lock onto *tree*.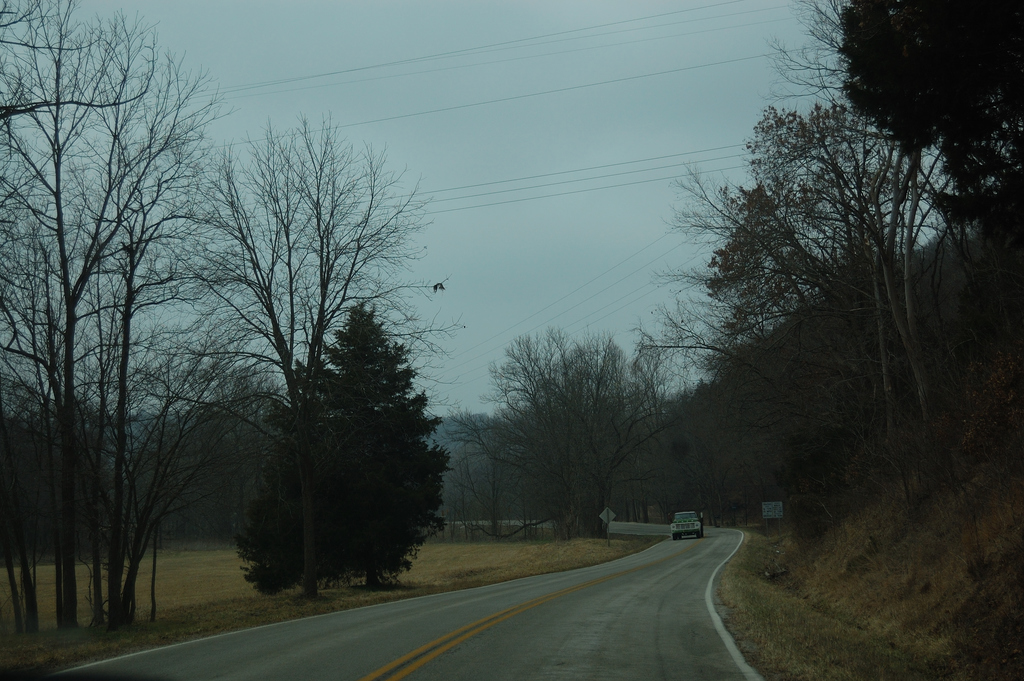
Locked: (x1=838, y1=0, x2=1023, y2=145).
